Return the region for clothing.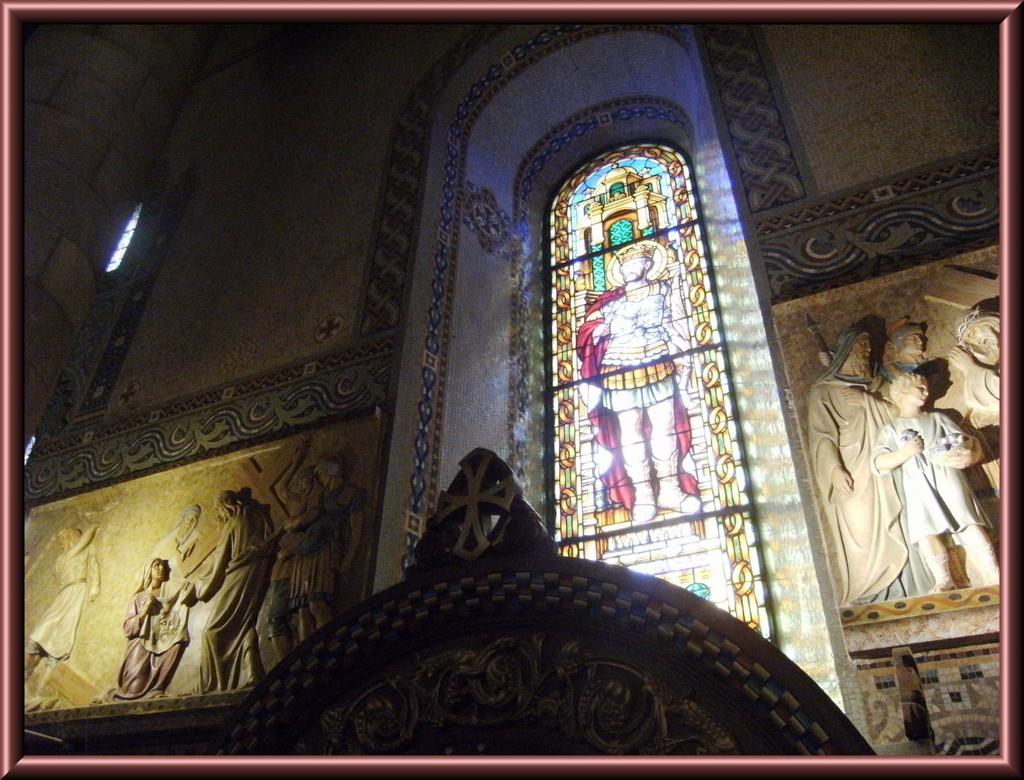
[193, 497, 278, 697].
